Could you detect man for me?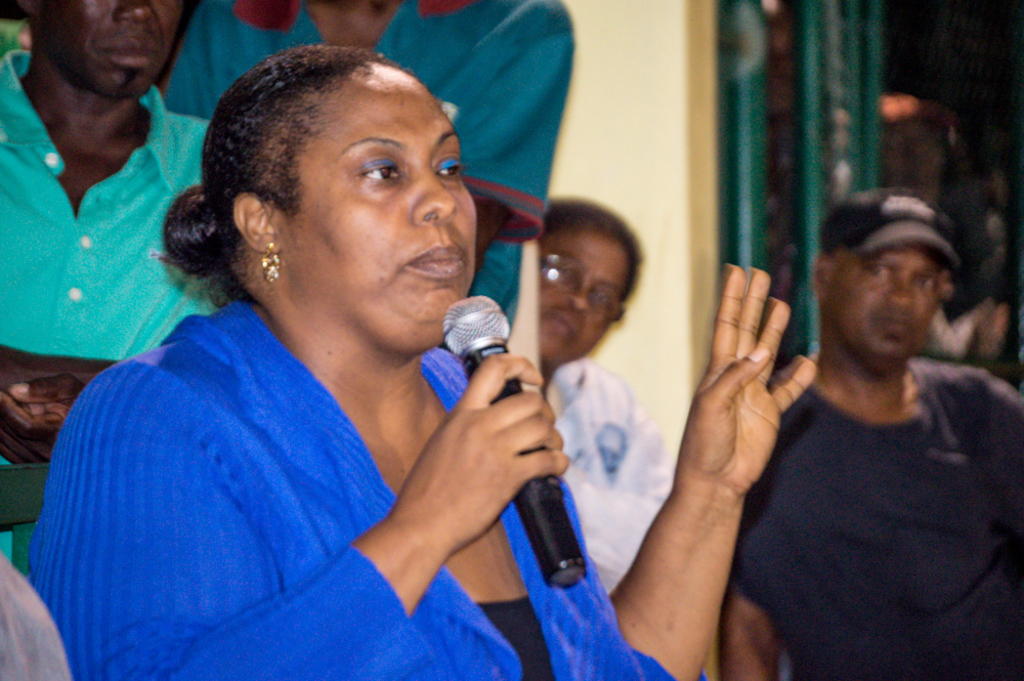
Detection result: rect(535, 200, 671, 592).
